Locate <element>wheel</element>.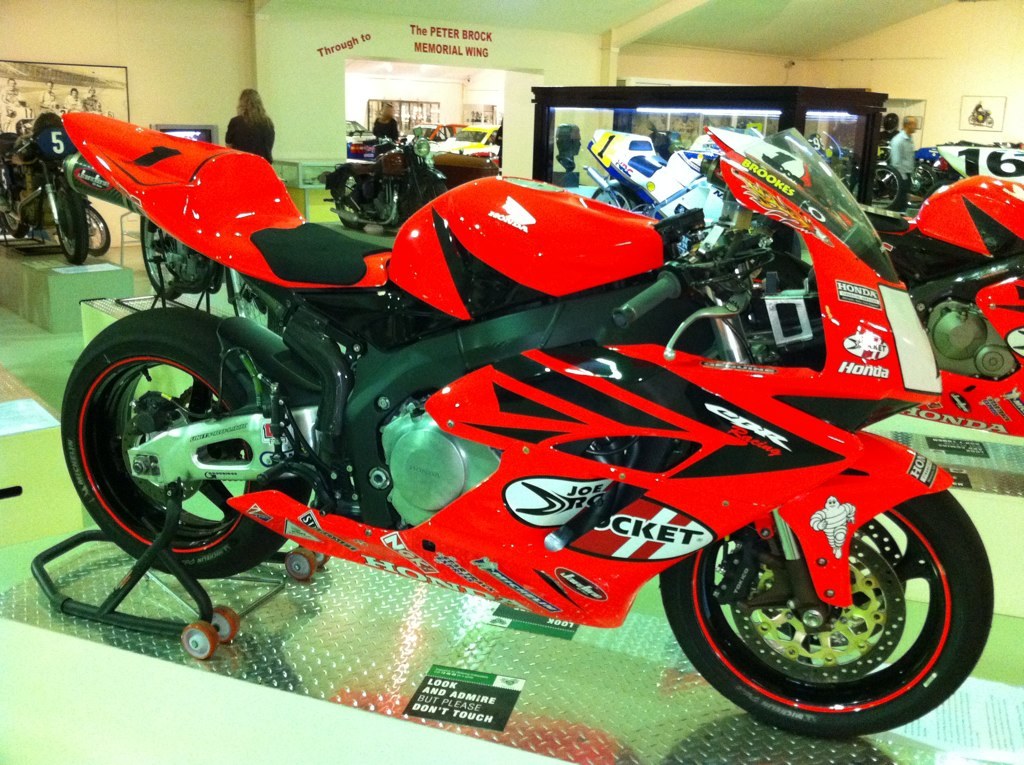
Bounding box: {"x1": 134, "y1": 217, "x2": 197, "y2": 299}.
